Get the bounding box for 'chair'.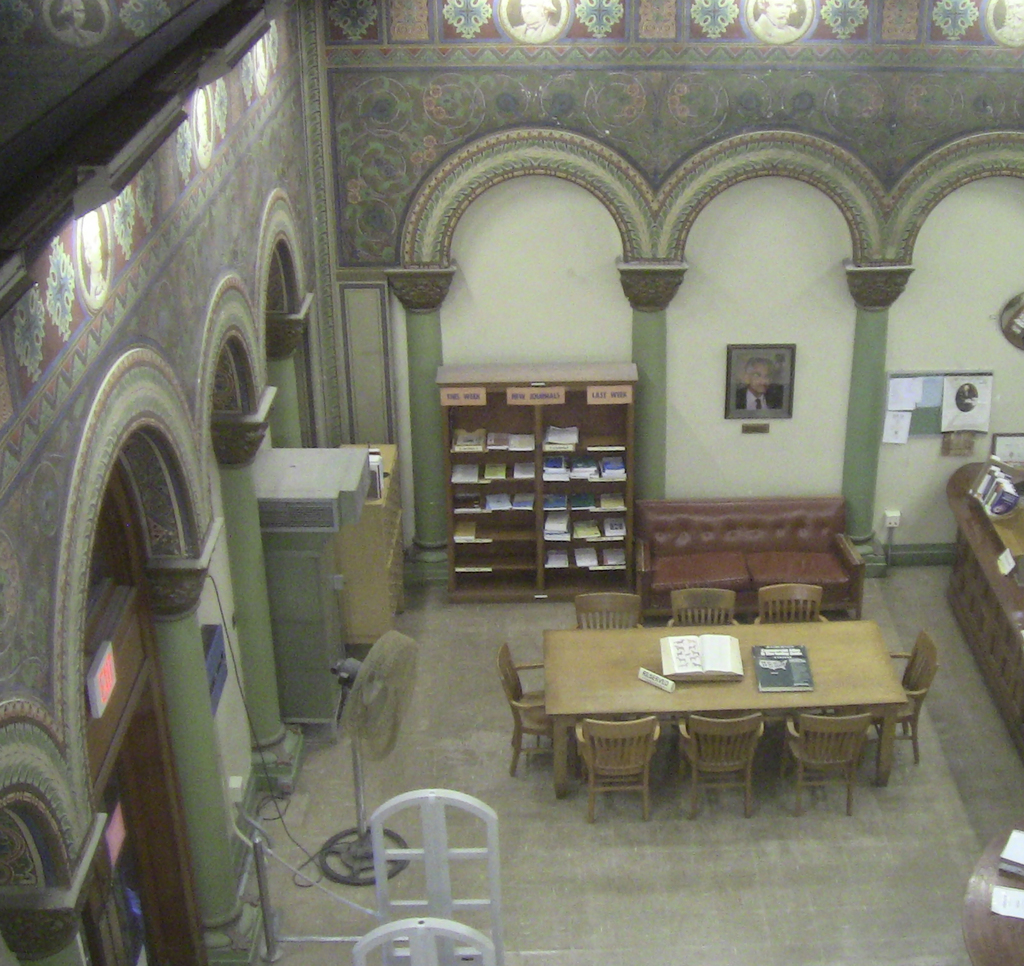
bbox=[575, 715, 662, 829].
